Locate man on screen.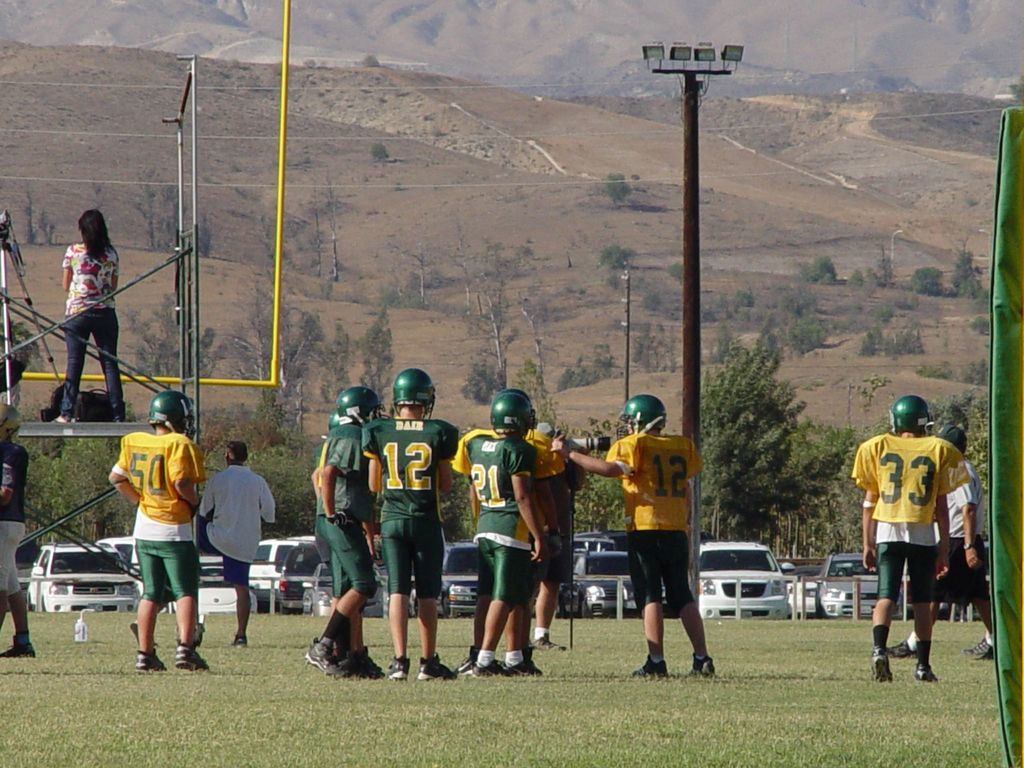
On screen at 850/394/970/679.
